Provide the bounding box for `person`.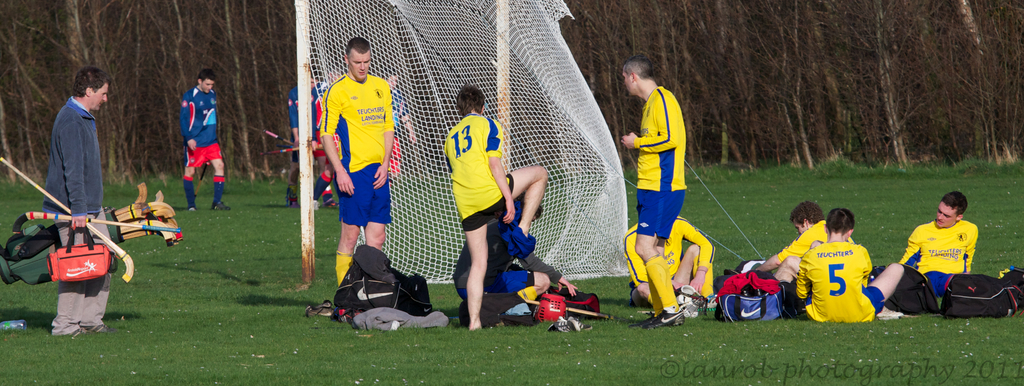
Rect(172, 67, 225, 213).
